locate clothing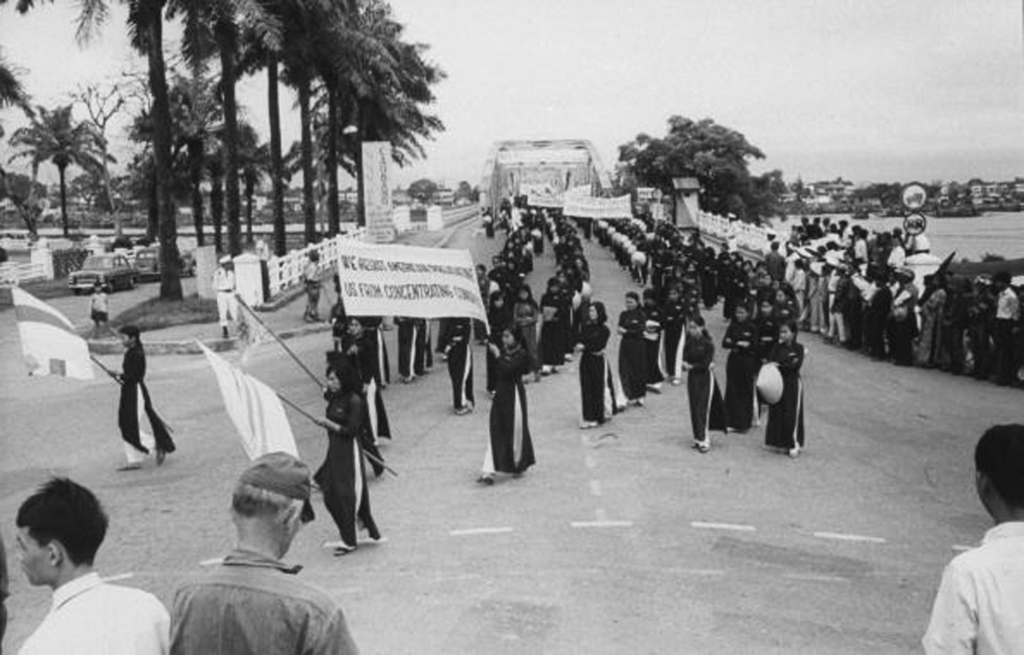
bbox(581, 314, 619, 430)
